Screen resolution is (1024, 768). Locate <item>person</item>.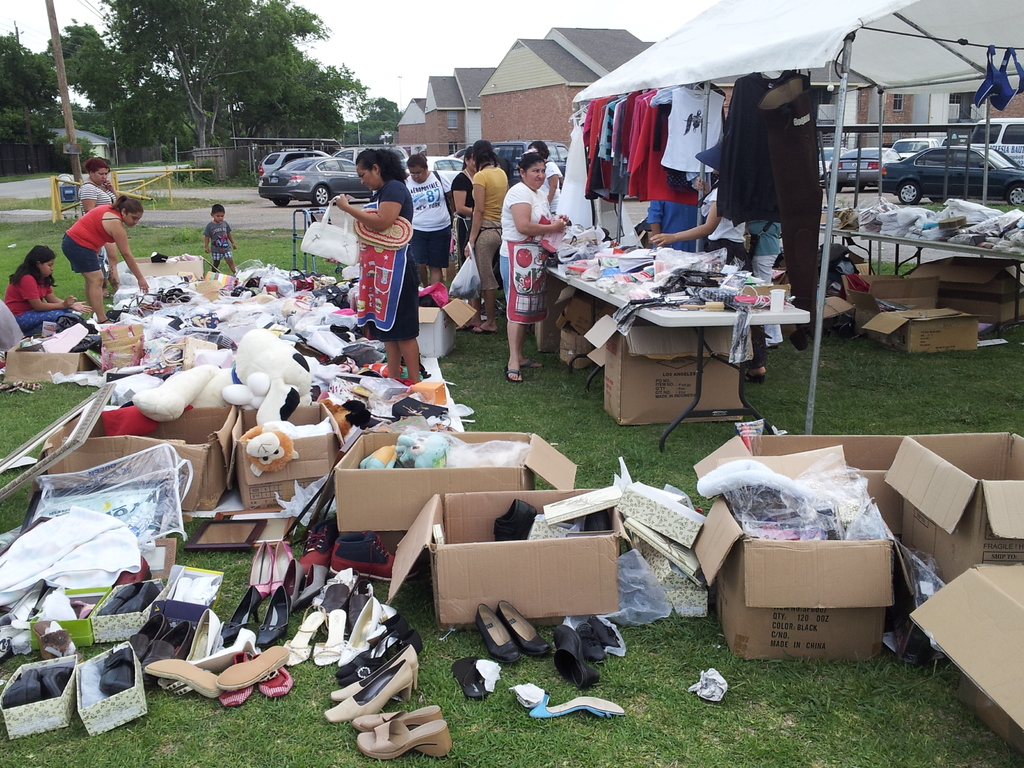
bbox=(404, 152, 453, 288).
